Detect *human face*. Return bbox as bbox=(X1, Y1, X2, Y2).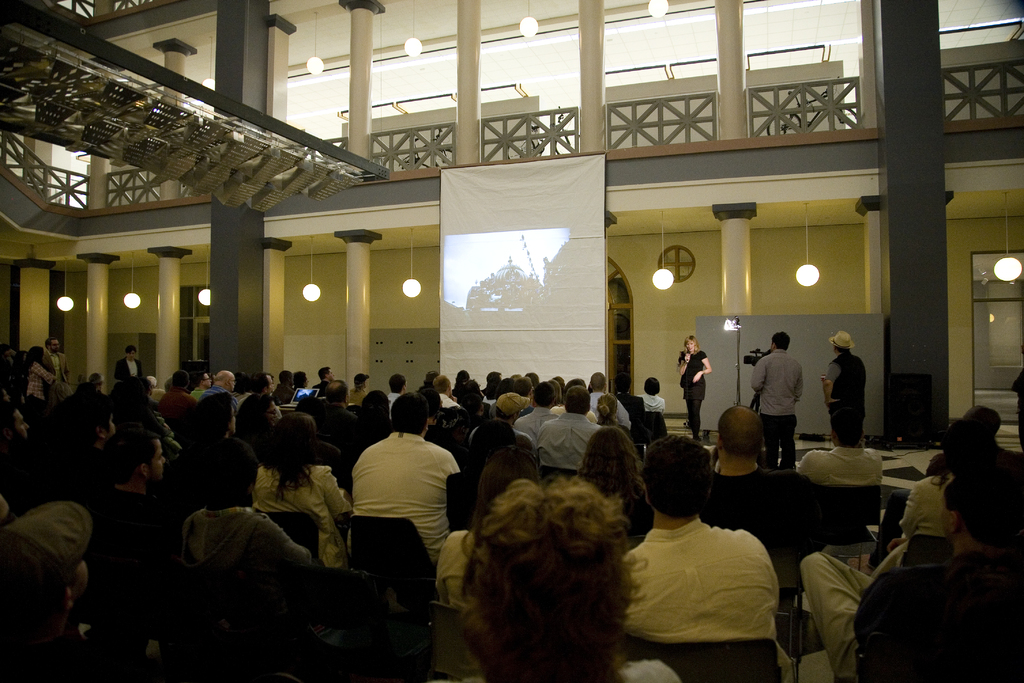
bbox=(151, 441, 171, 483).
